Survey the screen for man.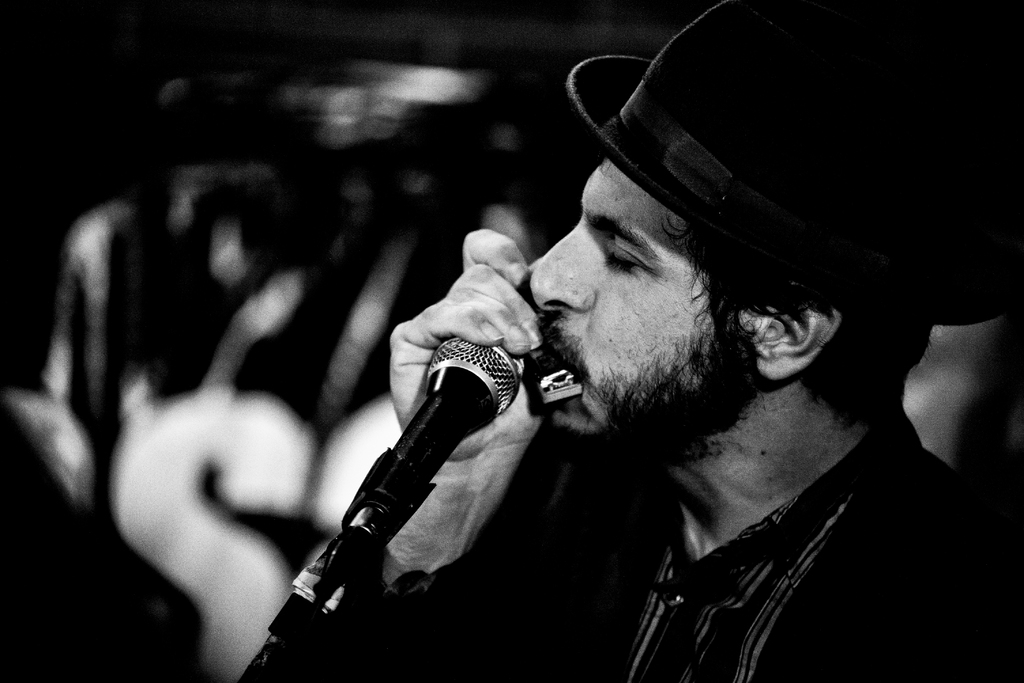
Survey found: rect(252, 0, 1023, 672).
